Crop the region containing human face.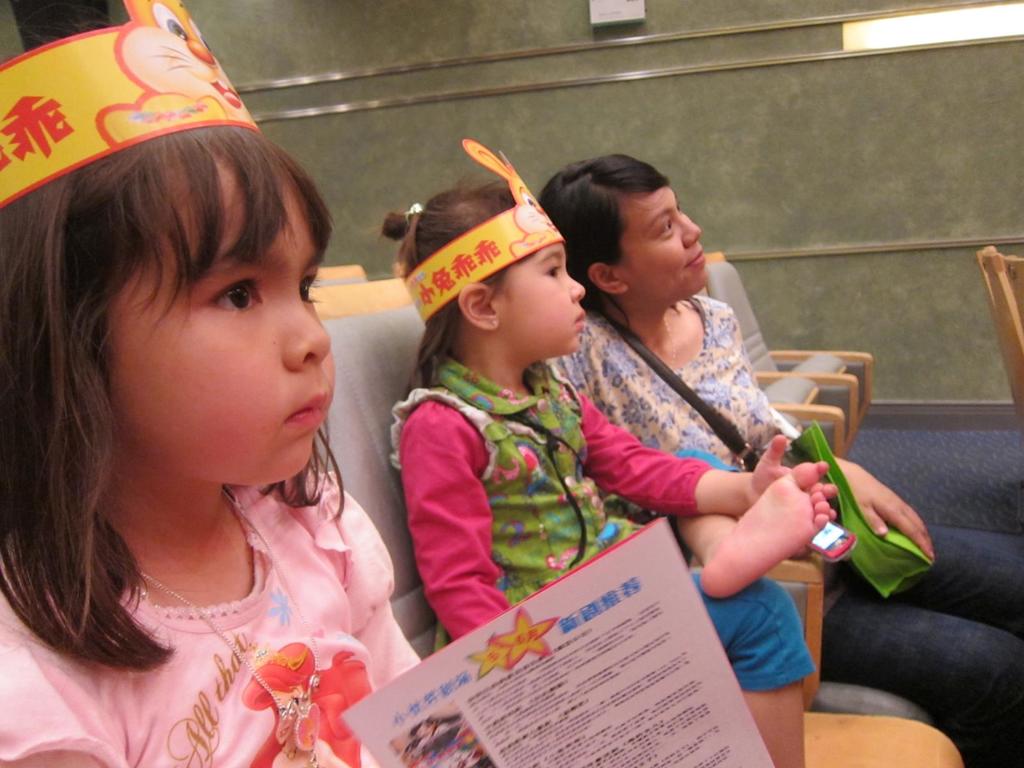
Crop region: select_region(620, 193, 705, 298).
